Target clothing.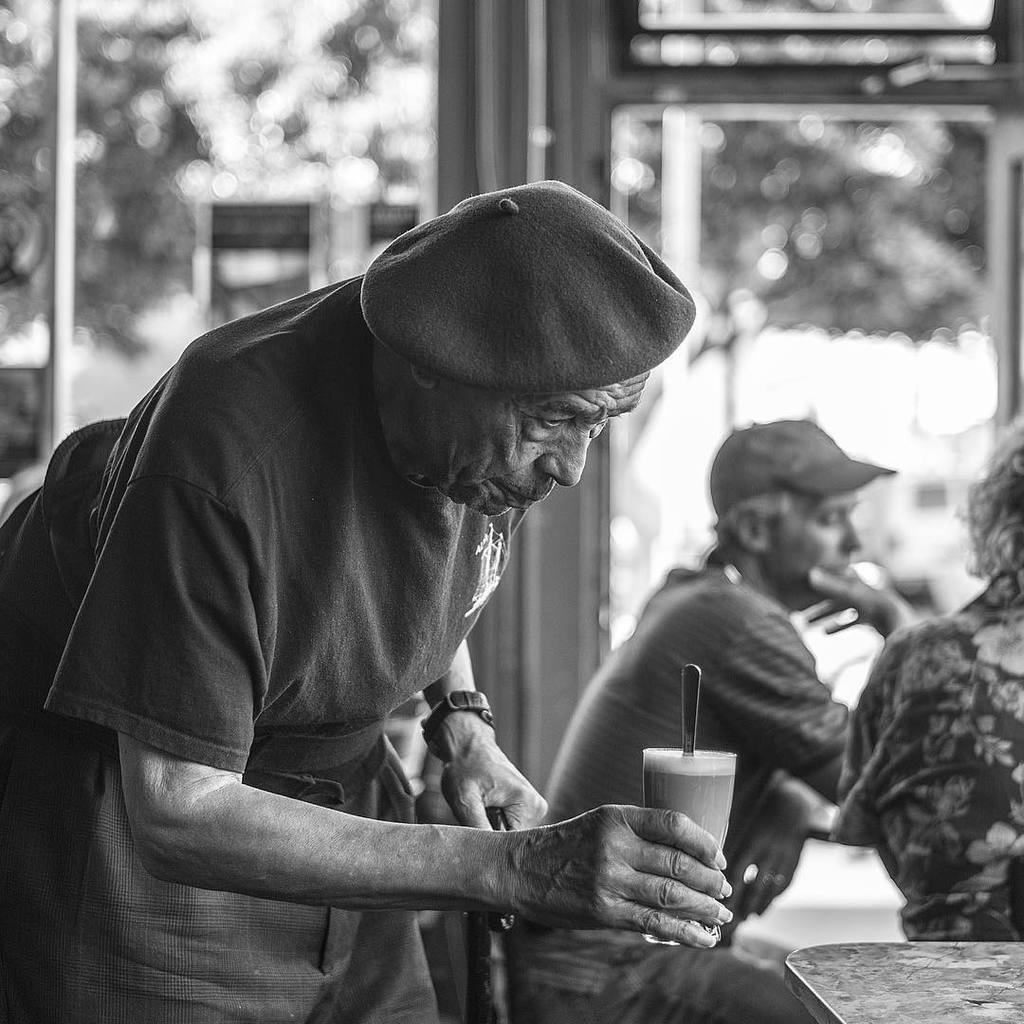
Target region: bbox=(517, 557, 841, 1023).
